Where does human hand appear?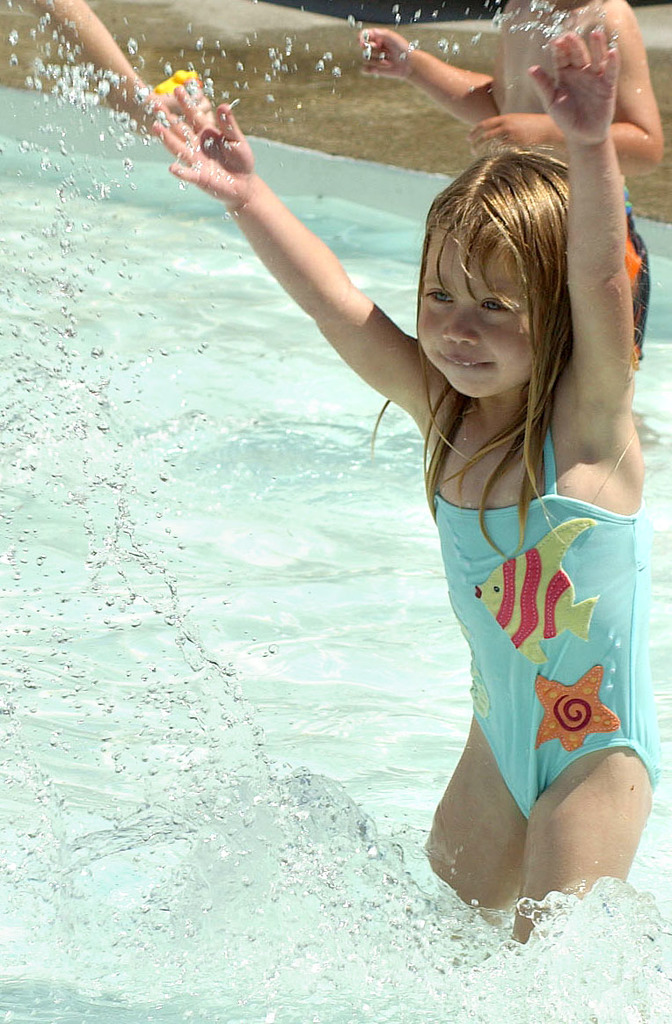
Appears at bbox=(357, 28, 417, 77).
